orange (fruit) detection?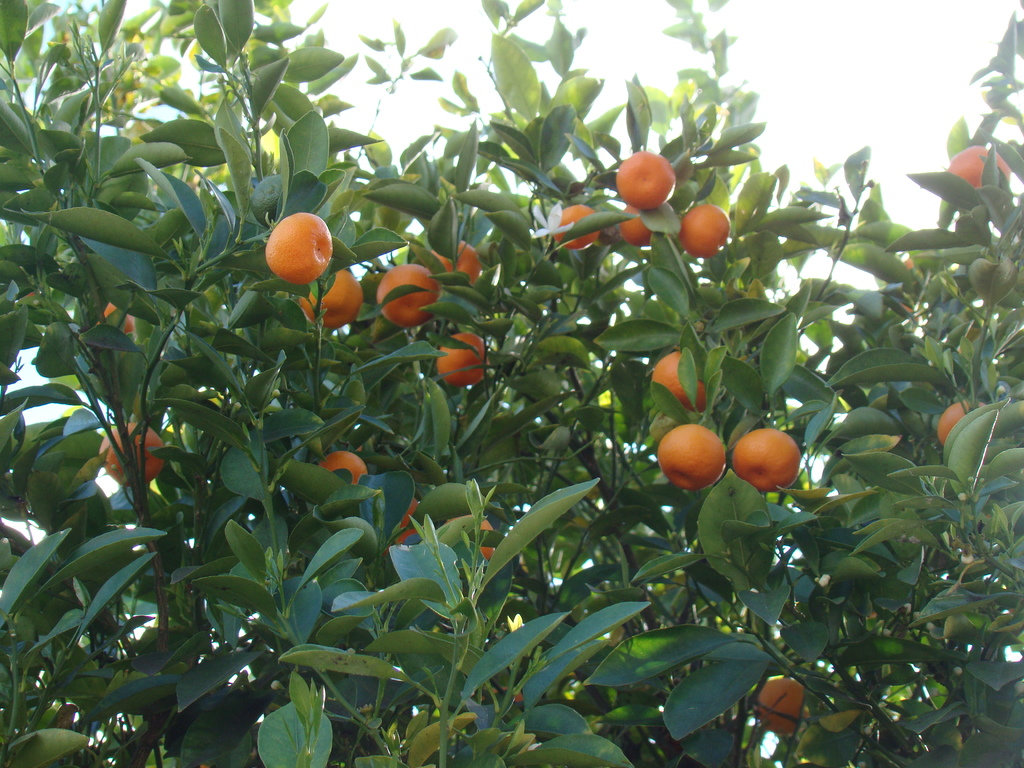
l=944, t=401, r=980, b=438
